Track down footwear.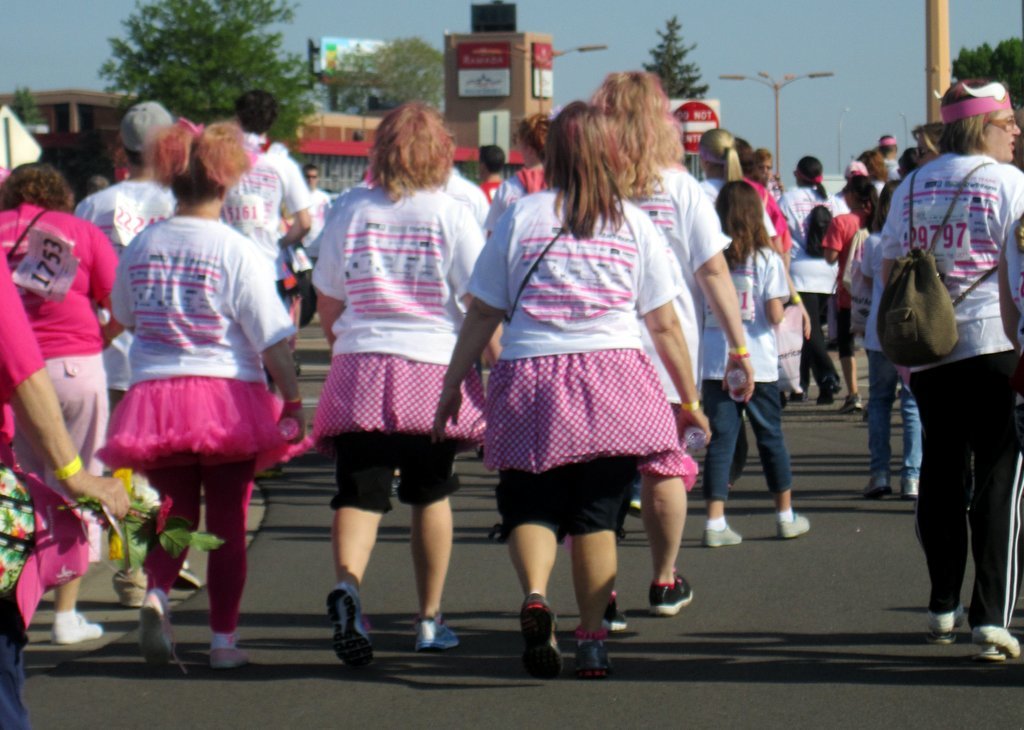
Tracked to left=207, top=644, right=247, bottom=662.
